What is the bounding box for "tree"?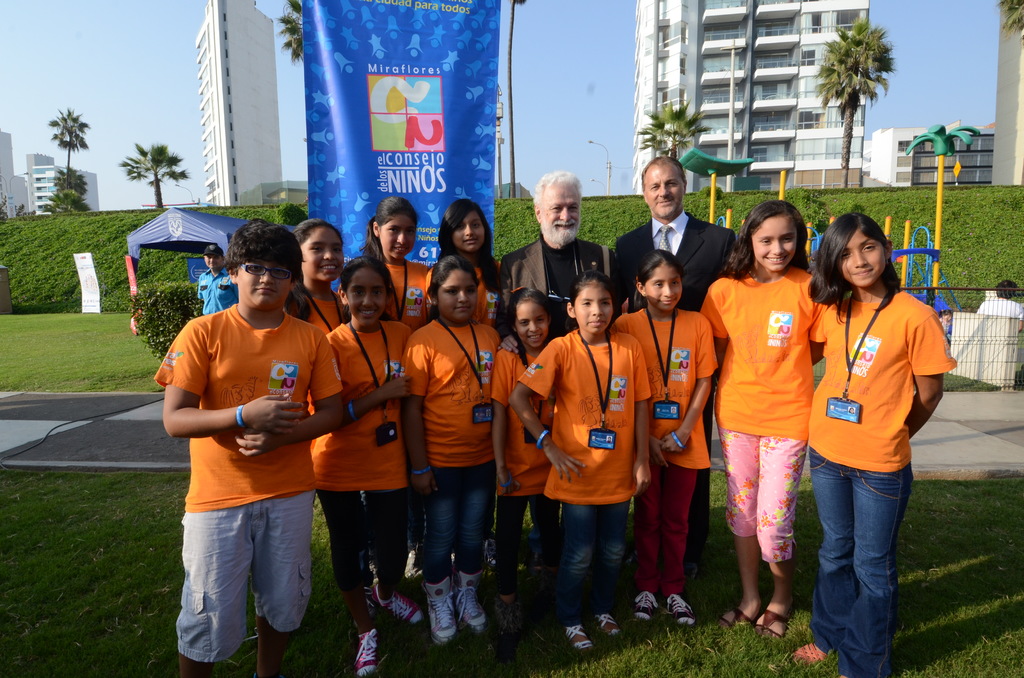
detection(44, 104, 86, 209).
